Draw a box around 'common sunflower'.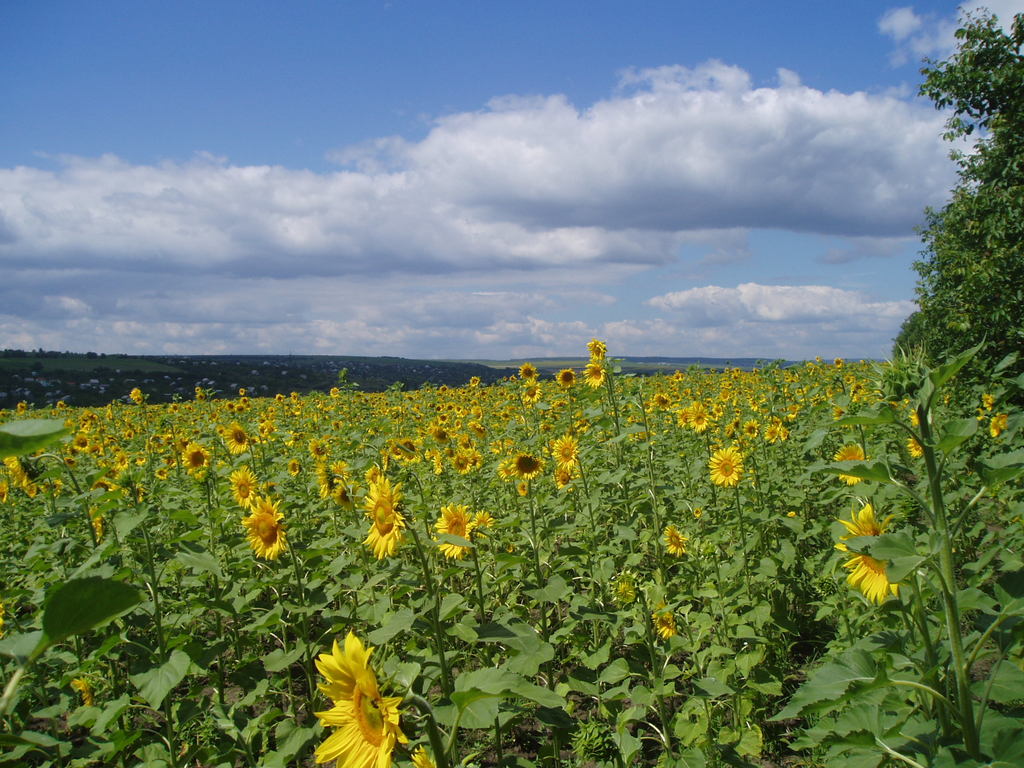
BBox(224, 419, 248, 457).
